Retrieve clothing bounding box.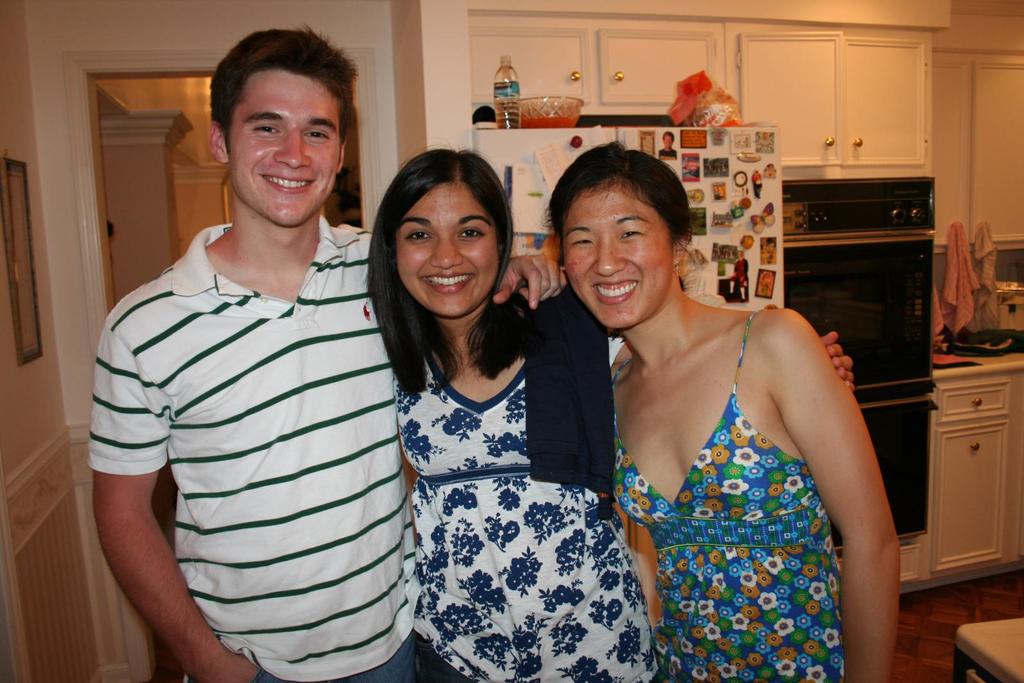
Bounding box: (x1=90, y1=141, x2=415, y2=677).
